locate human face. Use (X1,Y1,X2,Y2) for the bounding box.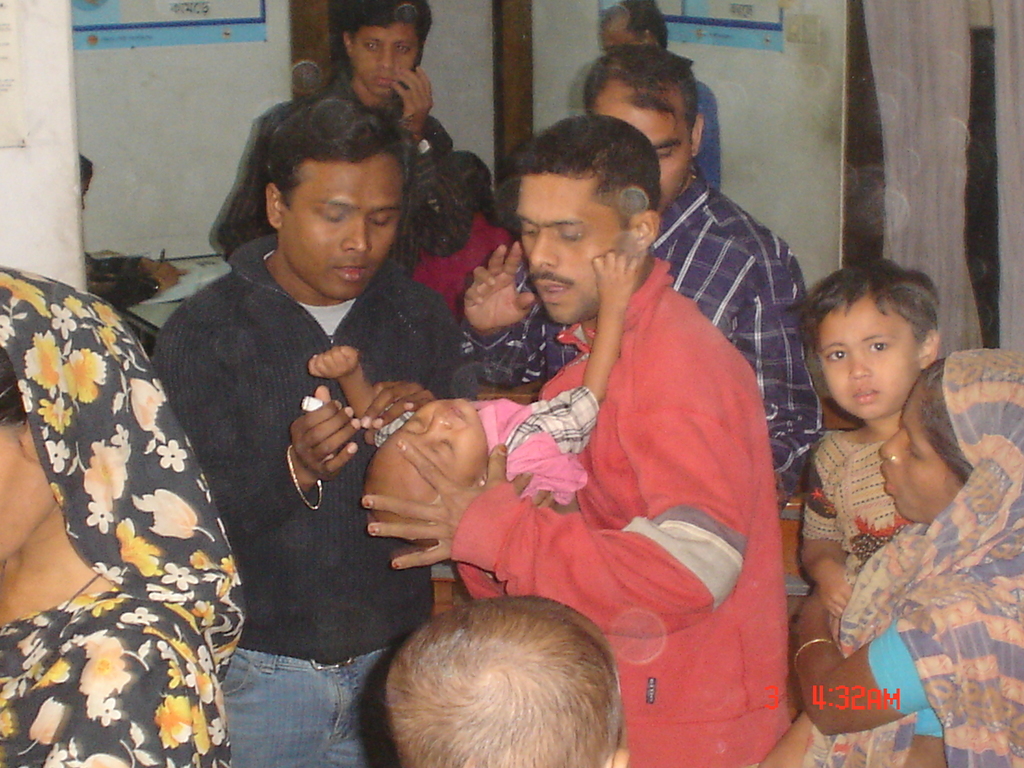
(345,24,419,97).
